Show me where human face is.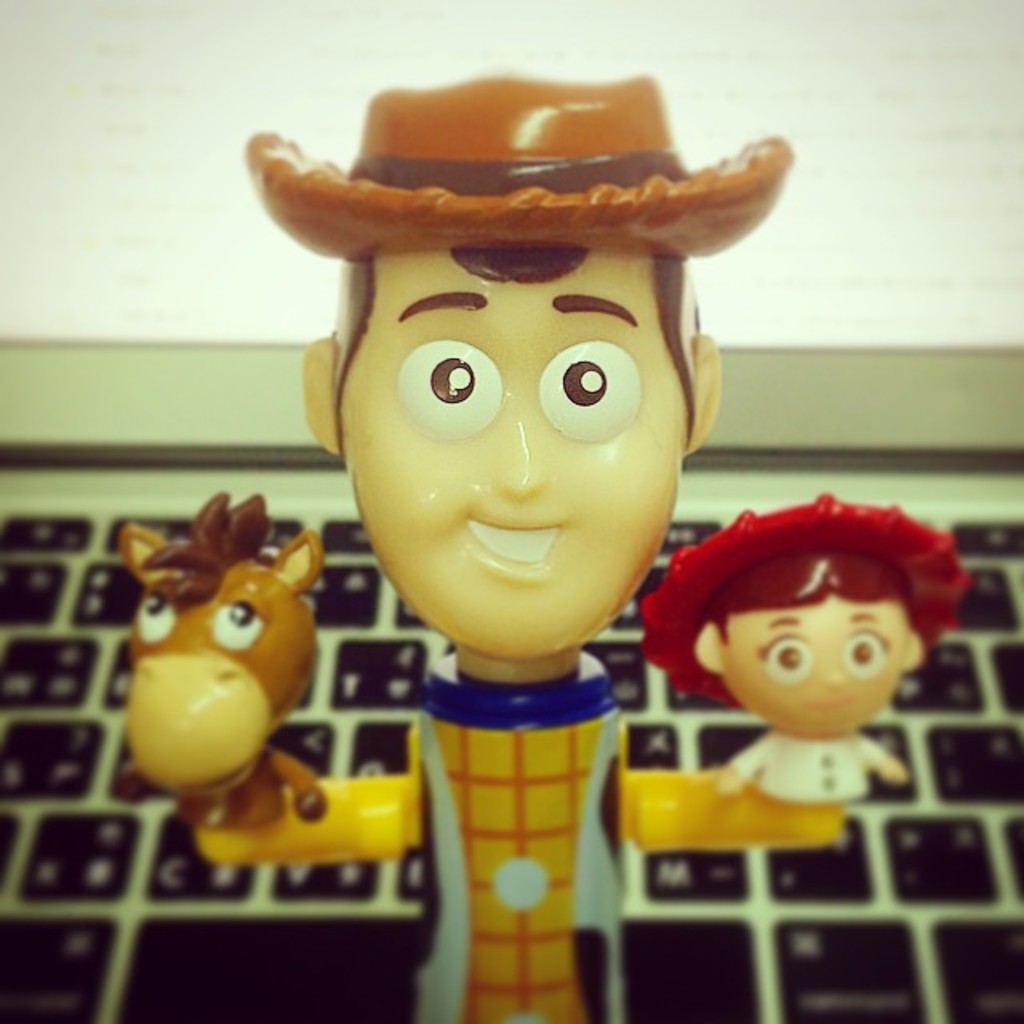
human face is at locate(336, 251, 686, 664).
